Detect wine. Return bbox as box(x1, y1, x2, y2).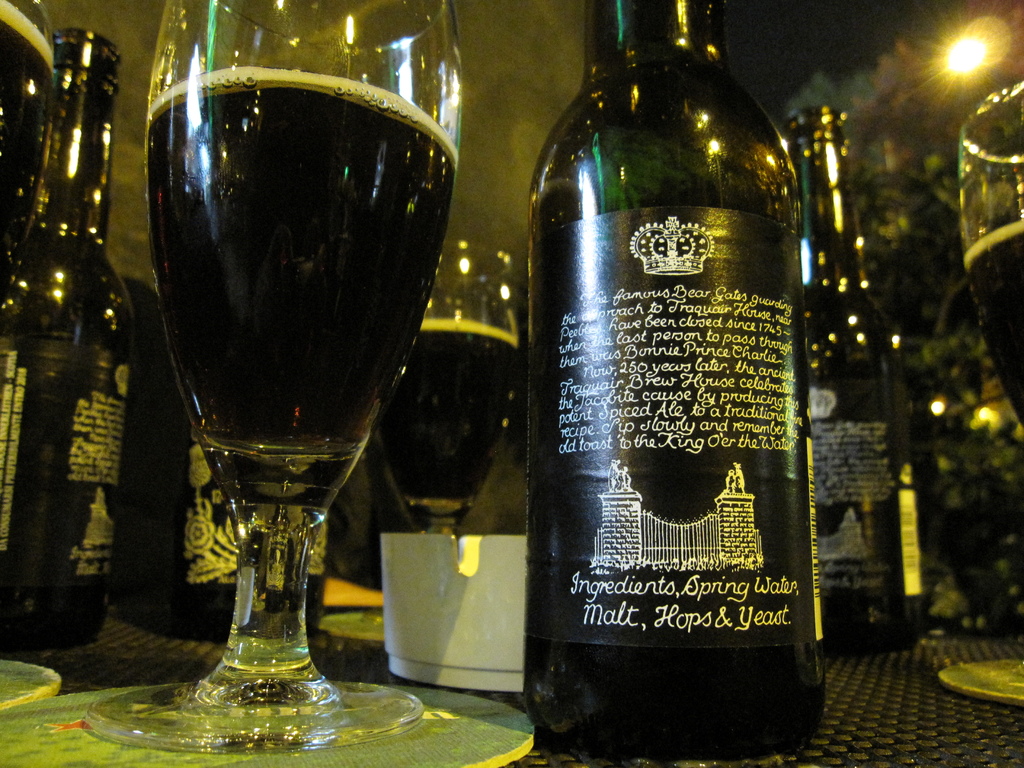
box(0, 3, 55, 307).
